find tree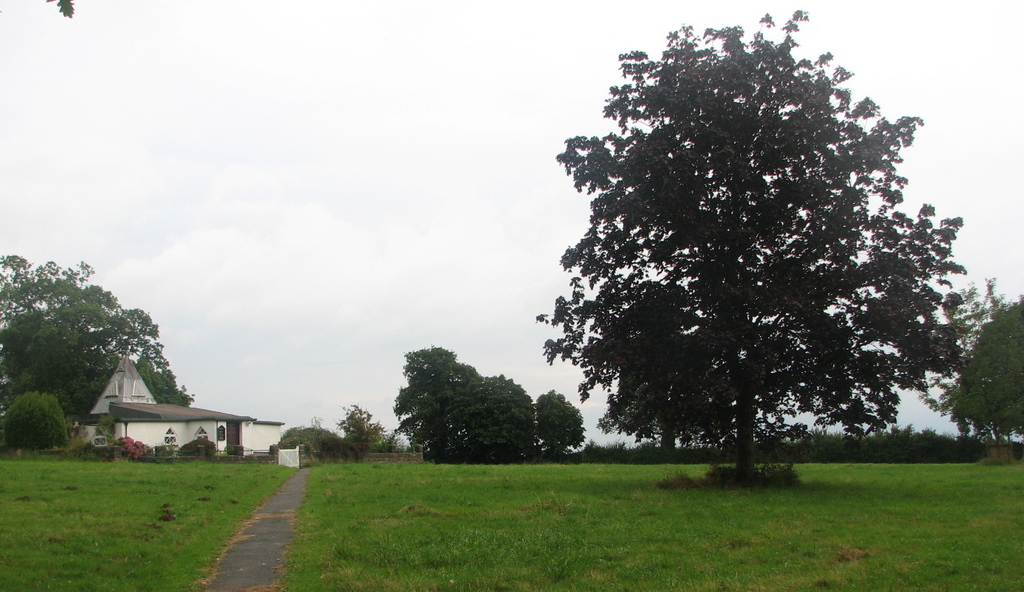
[x1=544, y1=44, x2=977, y2=481]
